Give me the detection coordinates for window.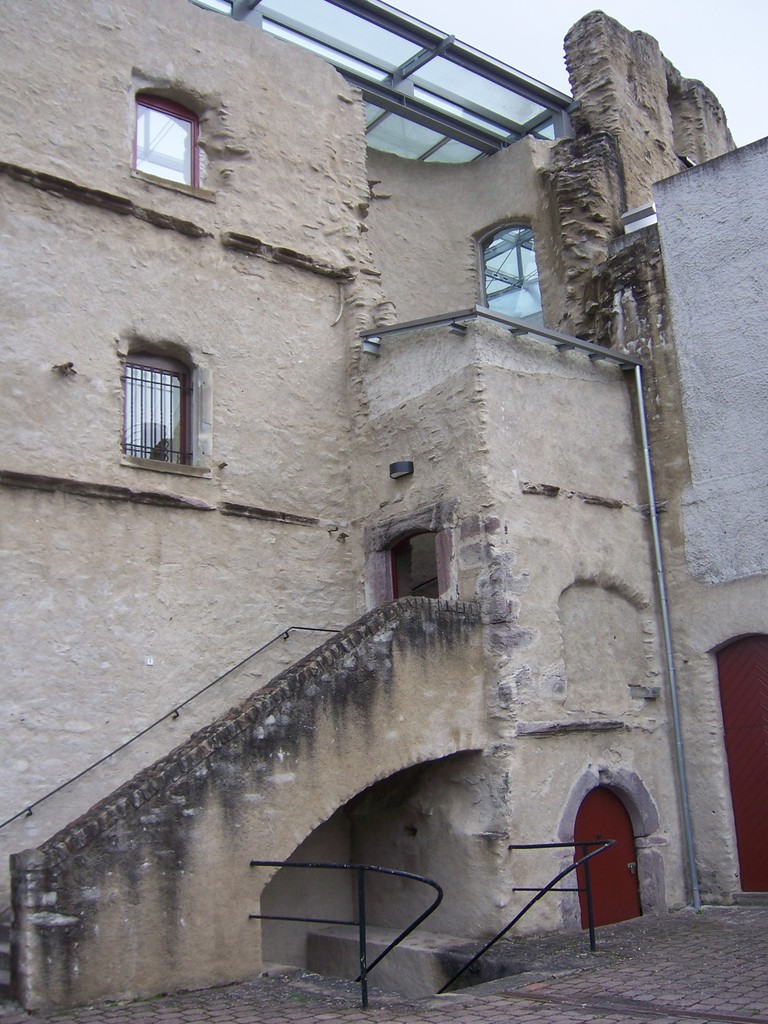
<box>120,337,193,472</box>.
